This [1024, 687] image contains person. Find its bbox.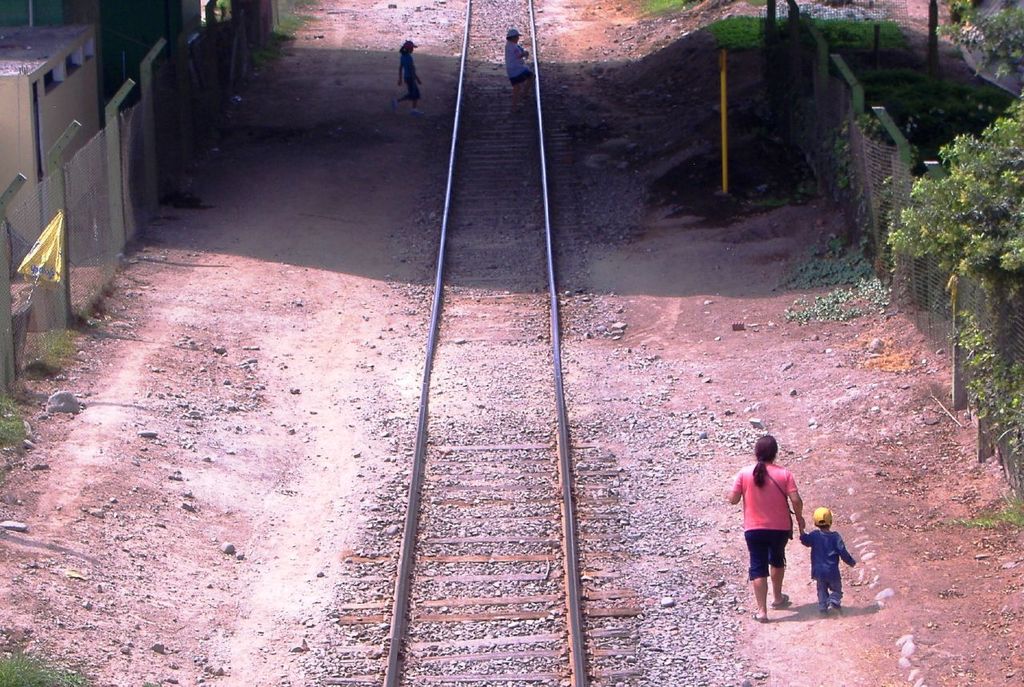
[801,505,857,613].
